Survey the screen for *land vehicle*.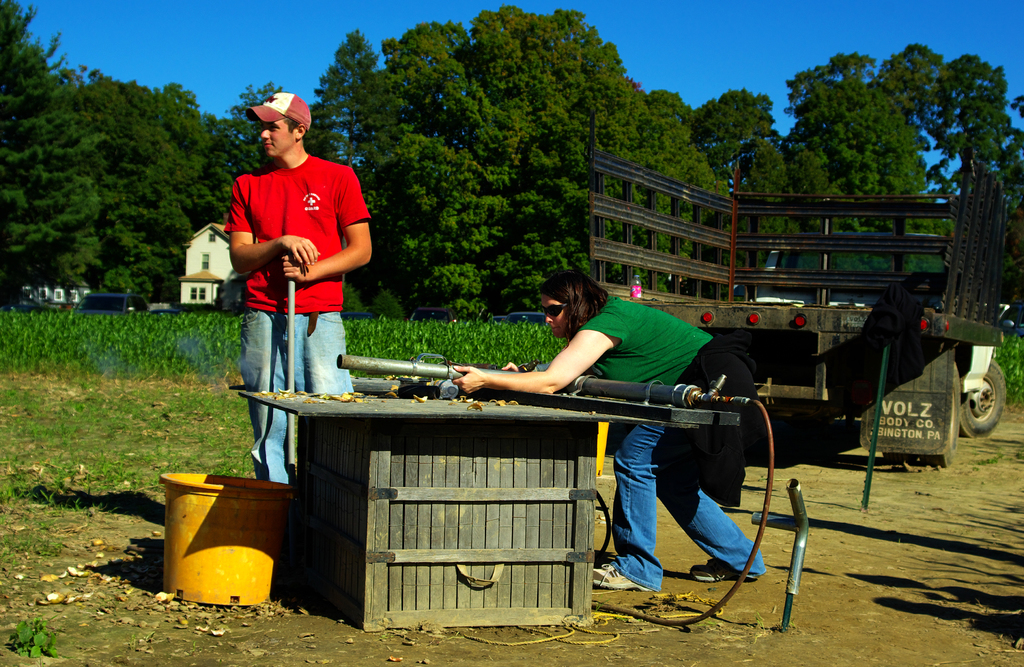
Survey found: (9, 299, 60, 313).
